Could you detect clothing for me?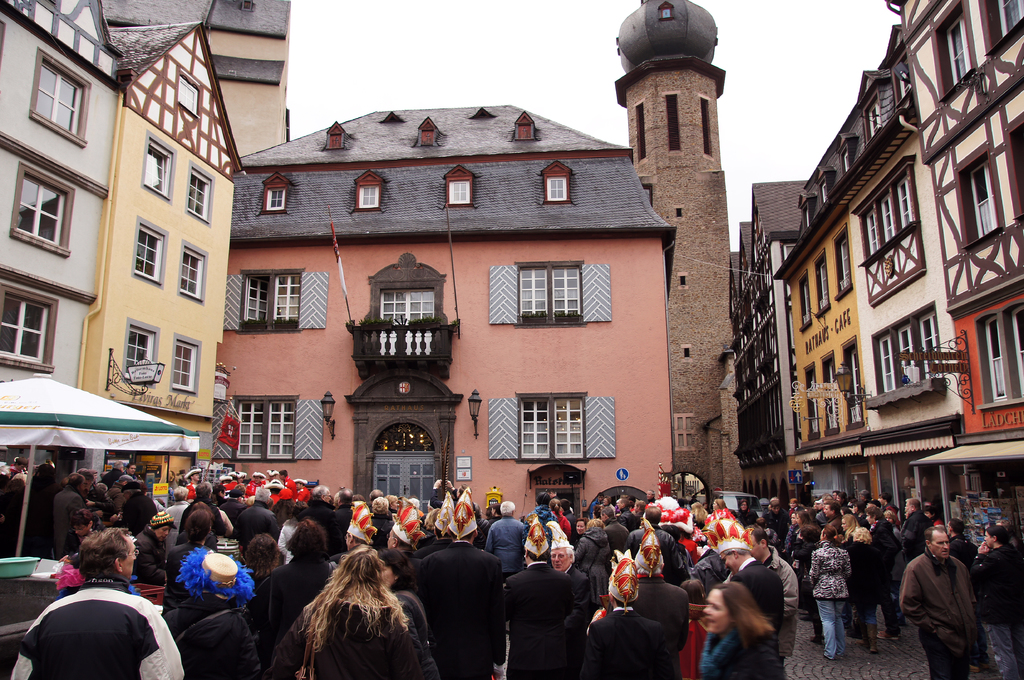
Detection result: [x1=294, y1=486, x2=310, y2=500].
